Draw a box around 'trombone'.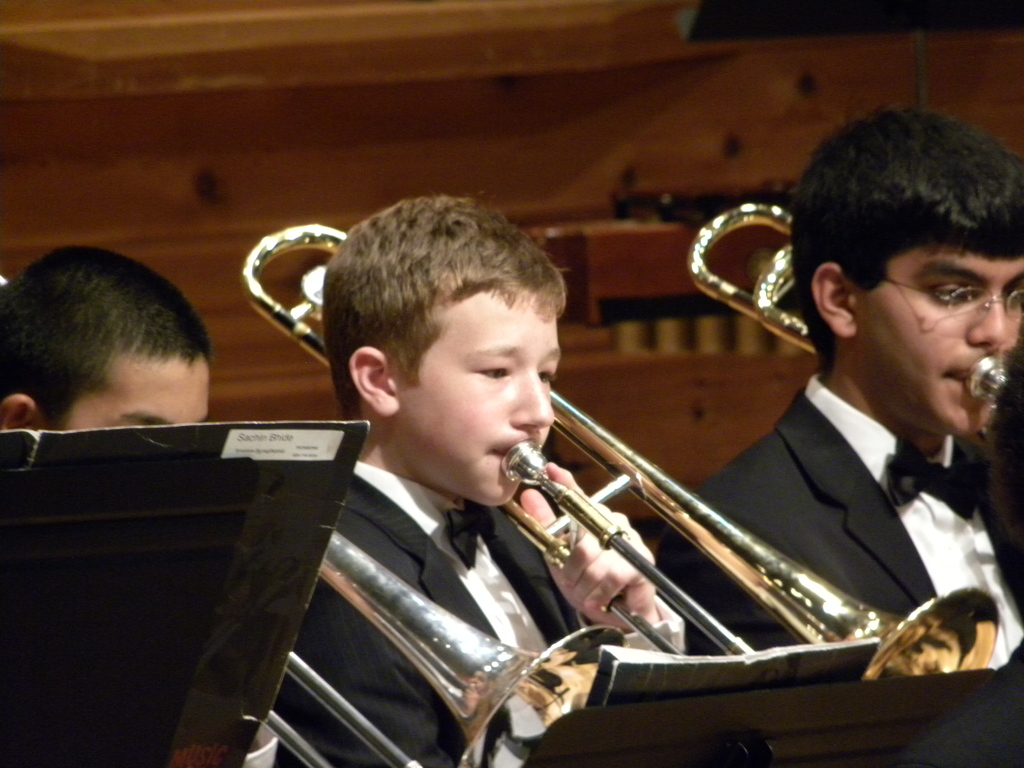
box(234, 214, 994, 683).
